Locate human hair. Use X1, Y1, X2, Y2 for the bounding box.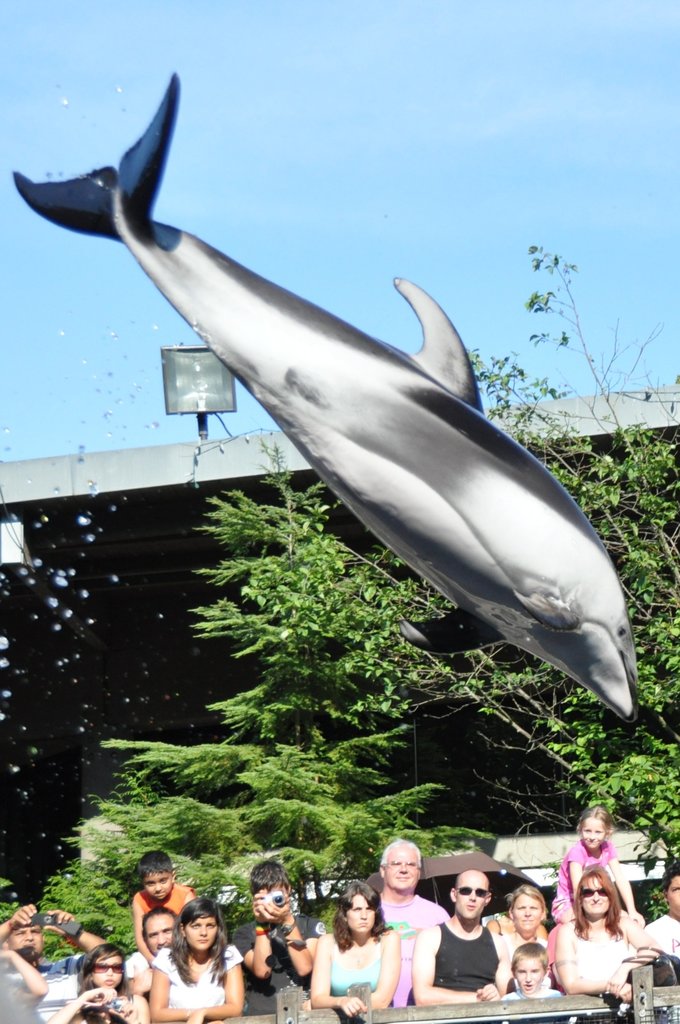
380, 838, 425, 879.
